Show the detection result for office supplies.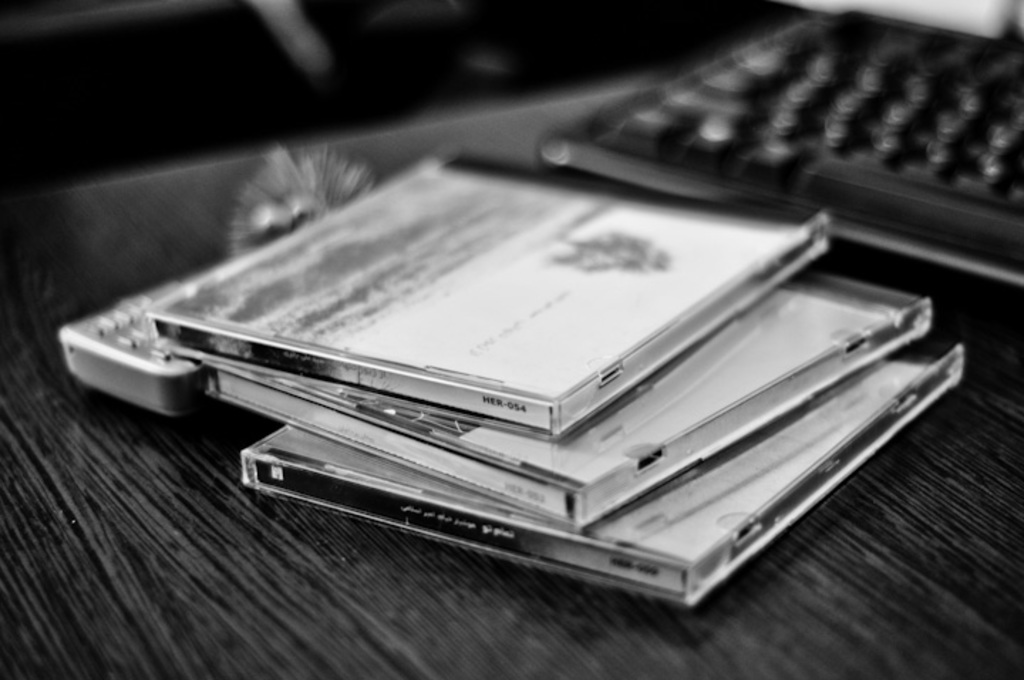
(x1=540, y1=7, x2=1015, y2=312).
